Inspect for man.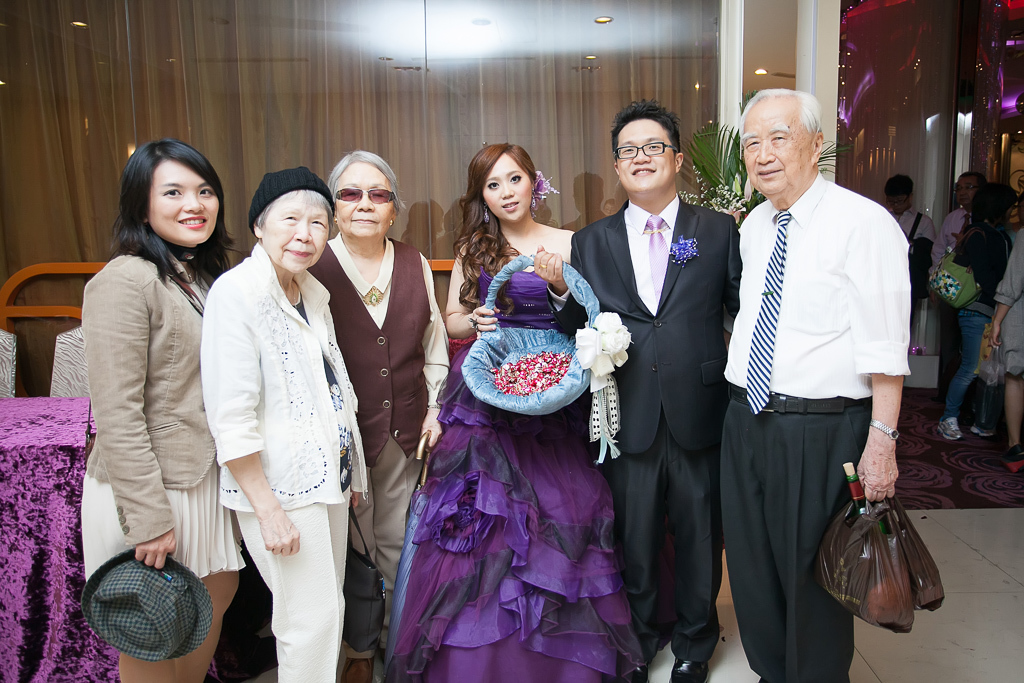
Inspection: left=570, top=98, right=743, bottom=682.
